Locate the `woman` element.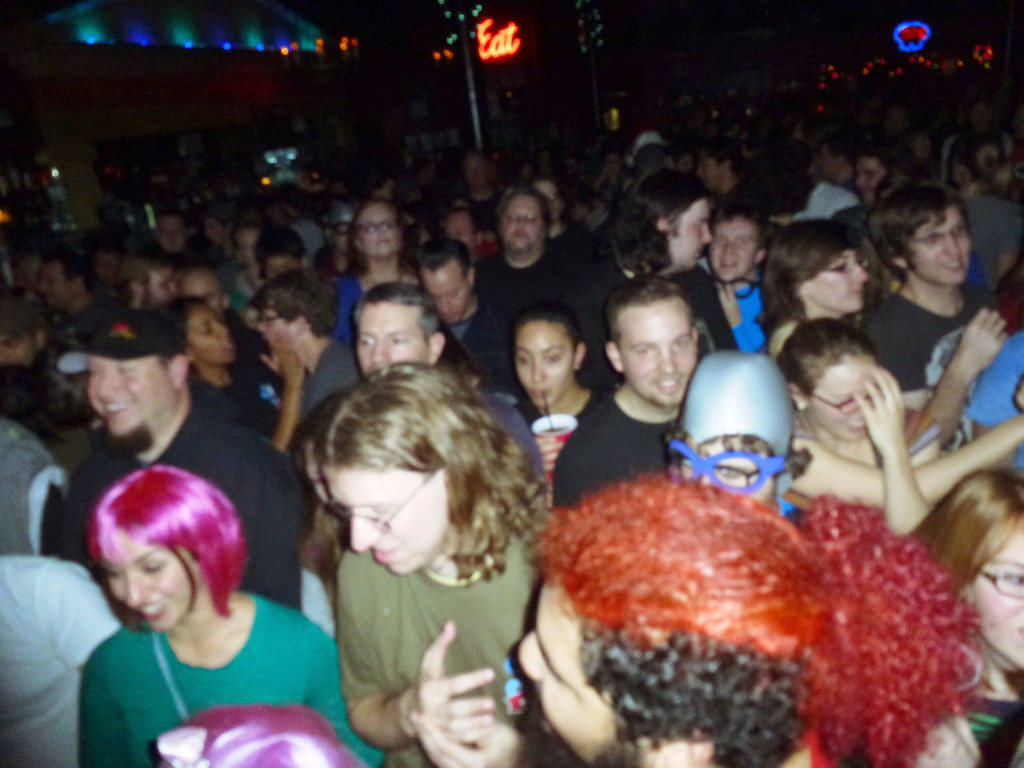
Element bbox: [56, 425, 353, 746].
